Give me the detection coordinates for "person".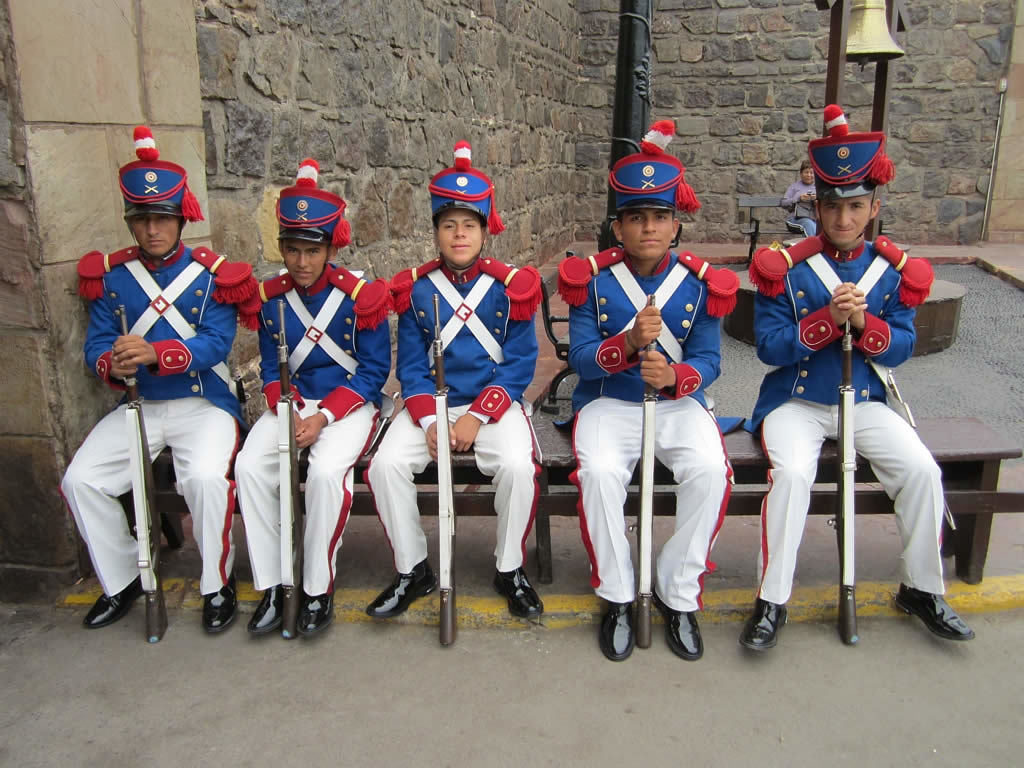
box(234, 157, 389, 634).
